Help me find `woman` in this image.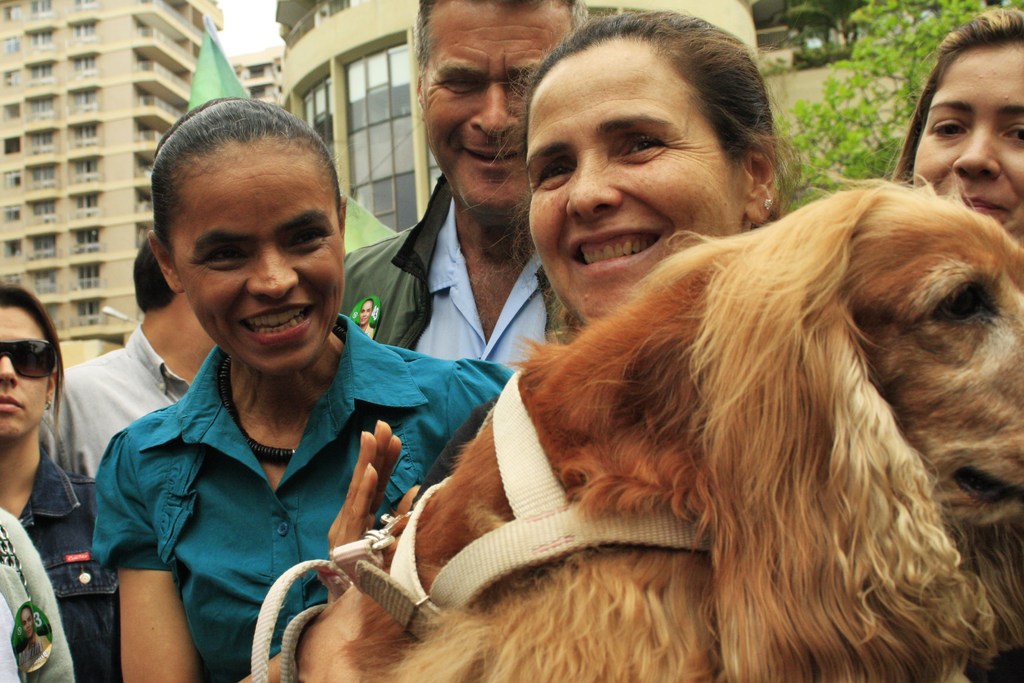
Found it: bbox=(12, 605, 56, 672).
